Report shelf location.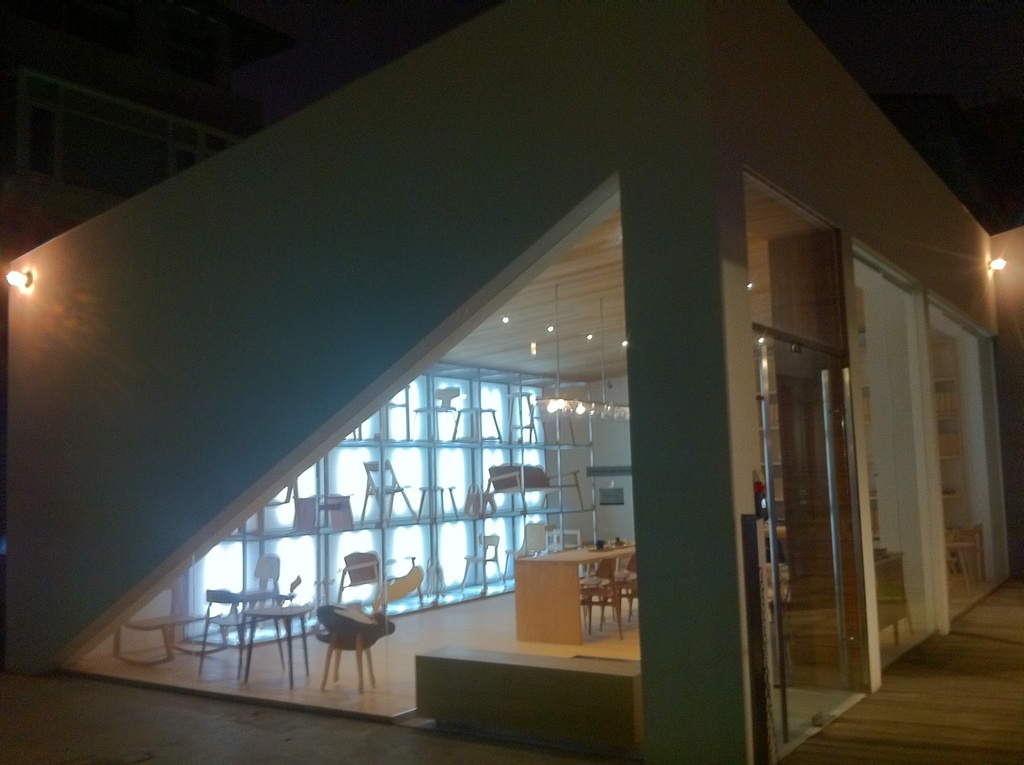
Report: left=174, top=353, right=611, bottom=662.
